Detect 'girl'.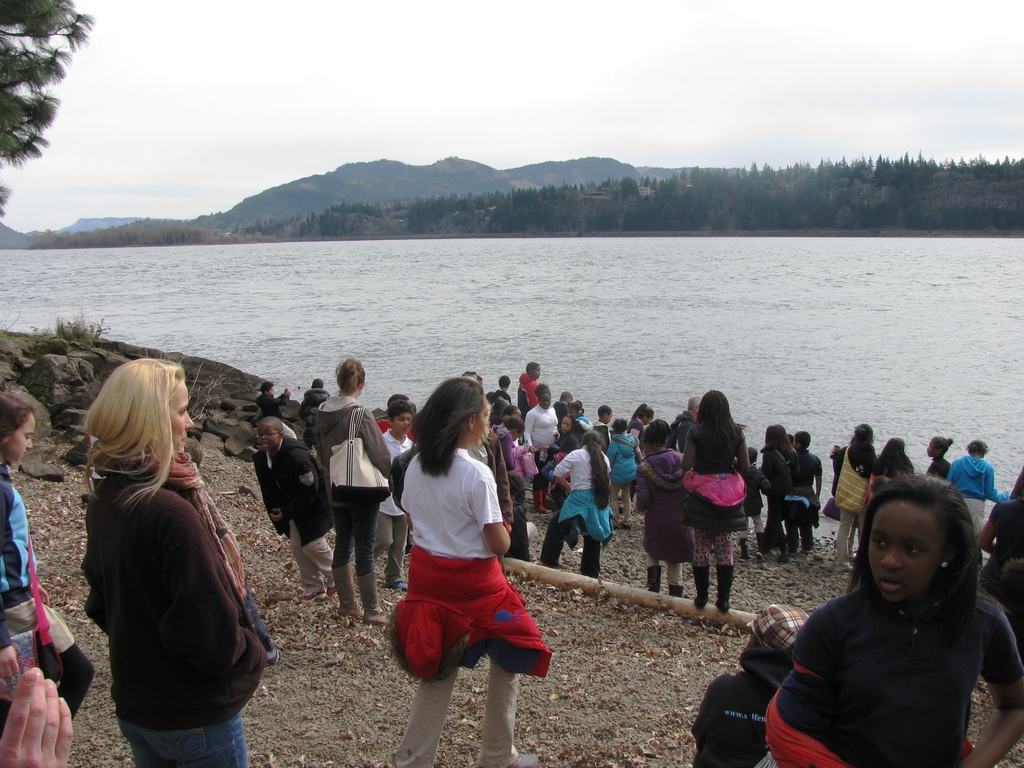
Detected at select_region(776, 467, 1023, 767).
